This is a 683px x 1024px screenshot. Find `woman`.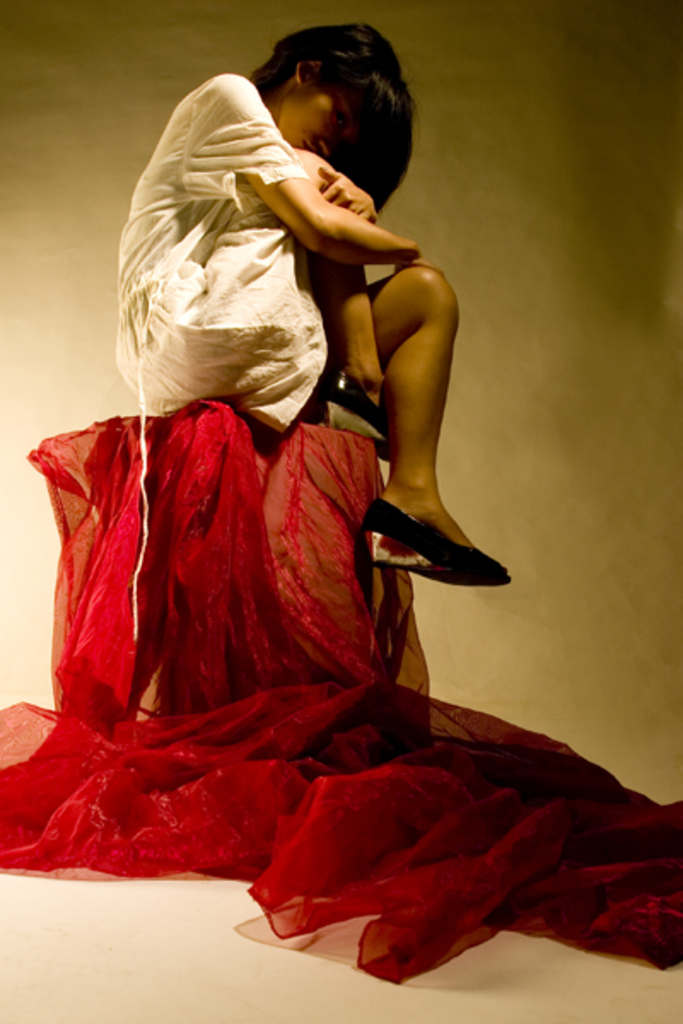
Bounding box: bbox(114, 26, 512, 592).
